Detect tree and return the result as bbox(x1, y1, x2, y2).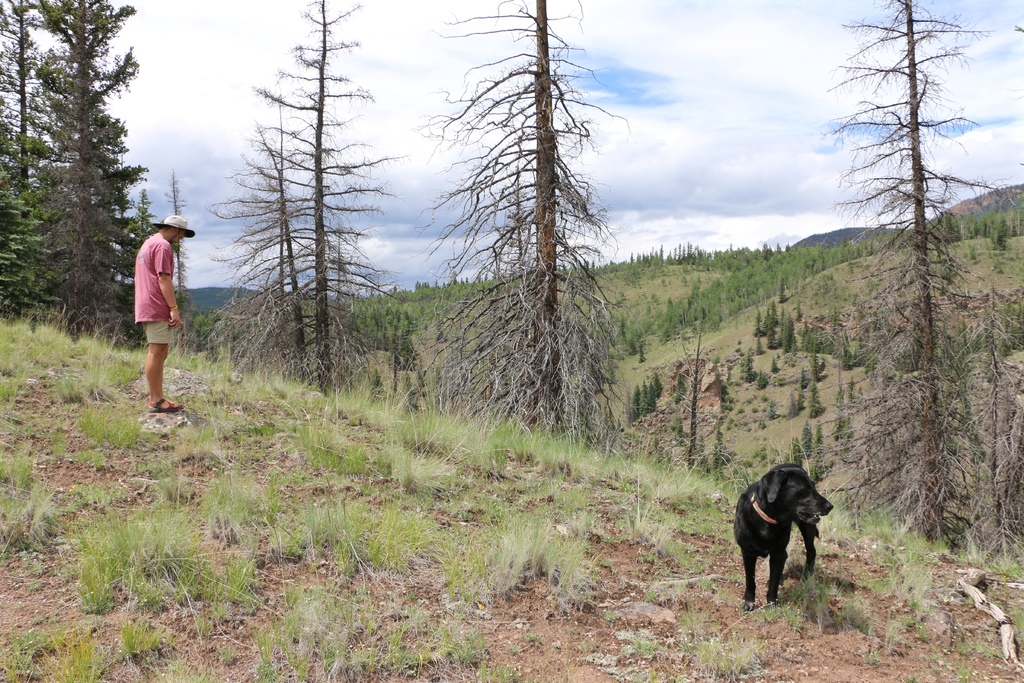
bbox(253, 0, 404, 393).
